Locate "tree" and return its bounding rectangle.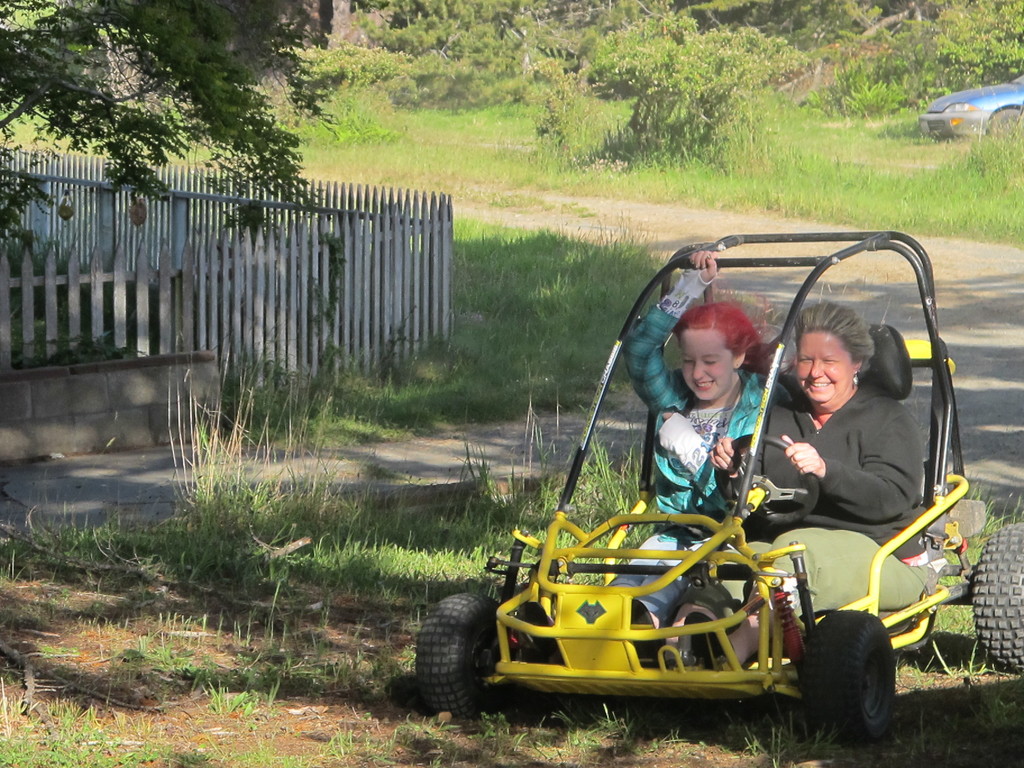
<region>0, 0, 345, 238</region>.
